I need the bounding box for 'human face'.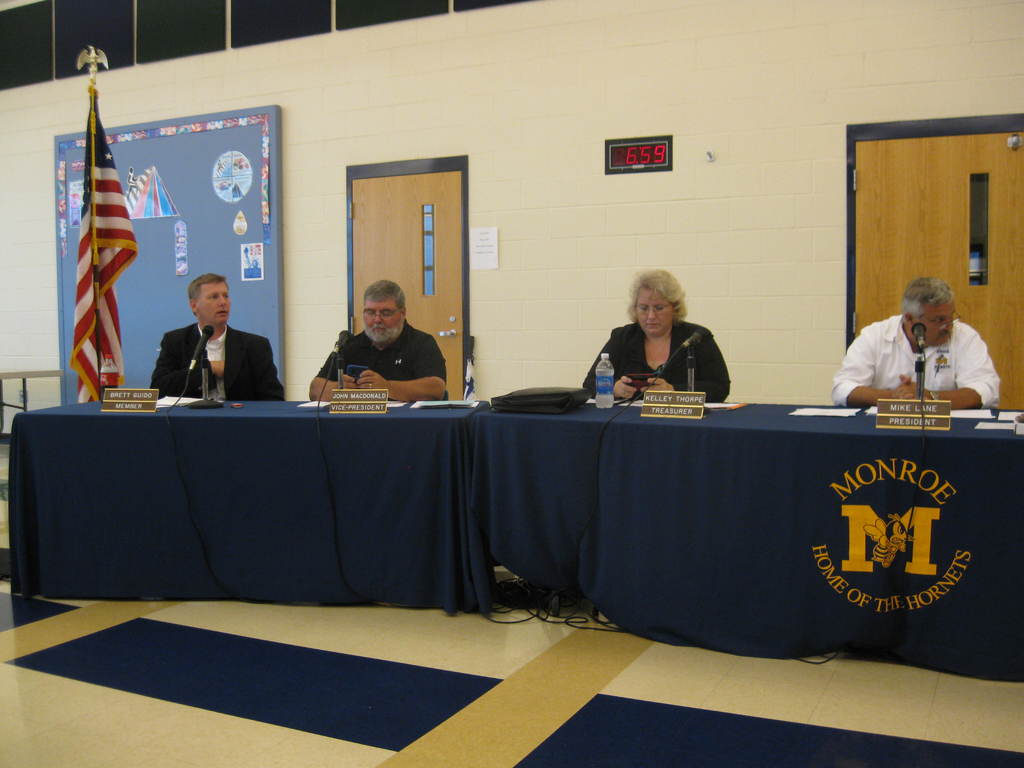
Here it is: [x1=200, y1=284, x2=234, y2=320].
